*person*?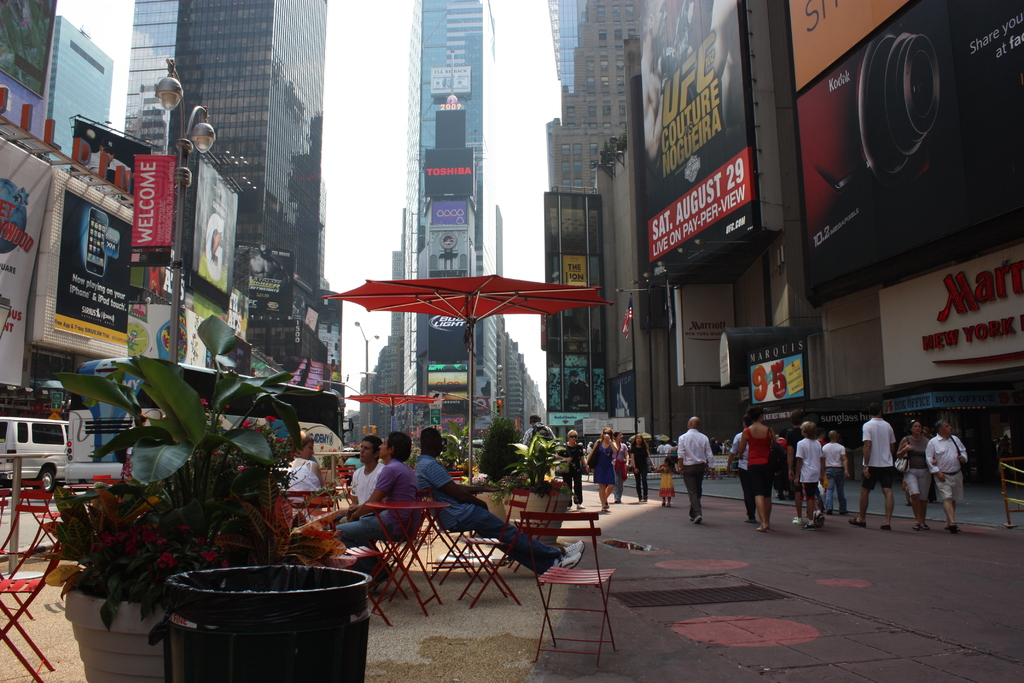
683, 417, 729, 532
